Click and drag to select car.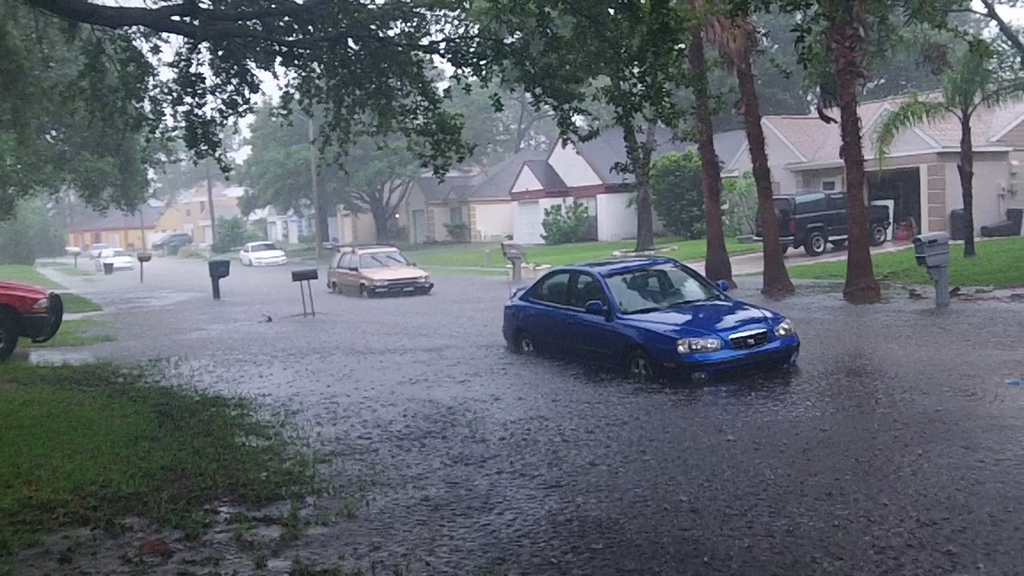
Selection: detection(146, 234, 194, 254).
